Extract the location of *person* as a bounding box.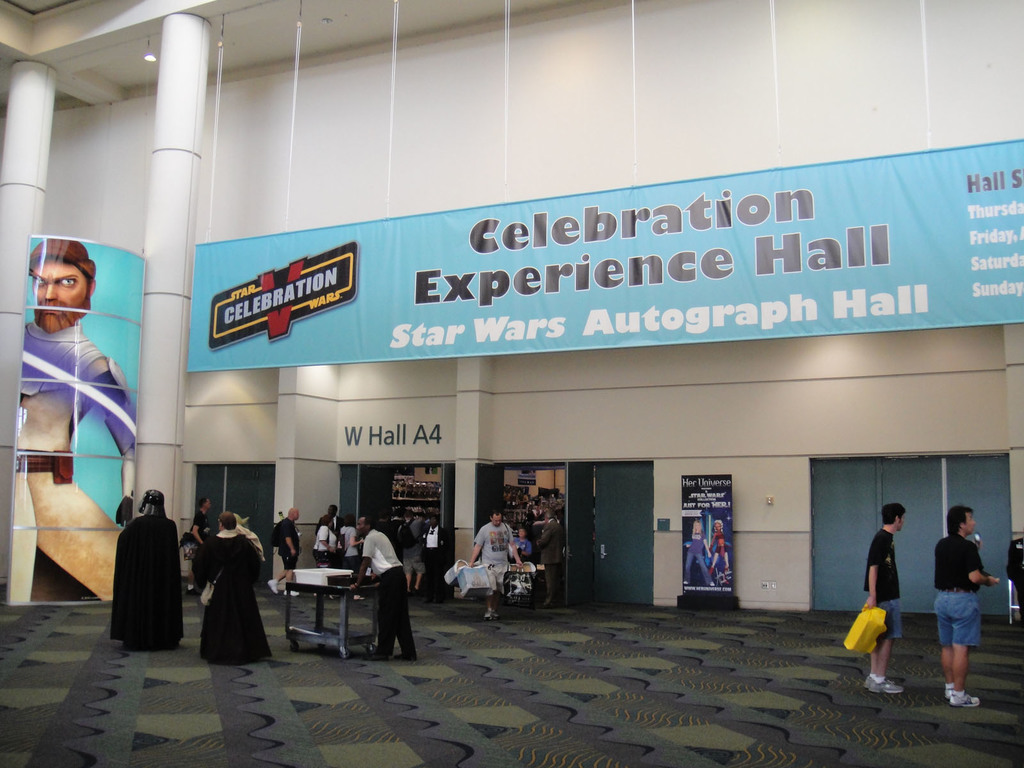
396 508 413 602.
